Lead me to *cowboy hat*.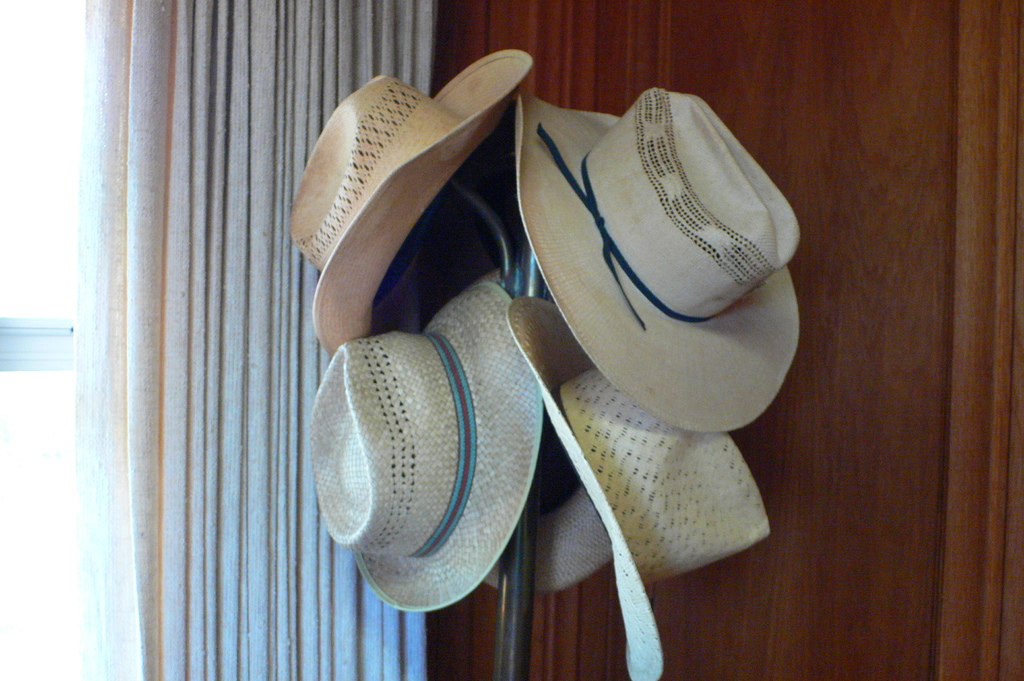
Lead to select_region(512, 296, 771, 680).
